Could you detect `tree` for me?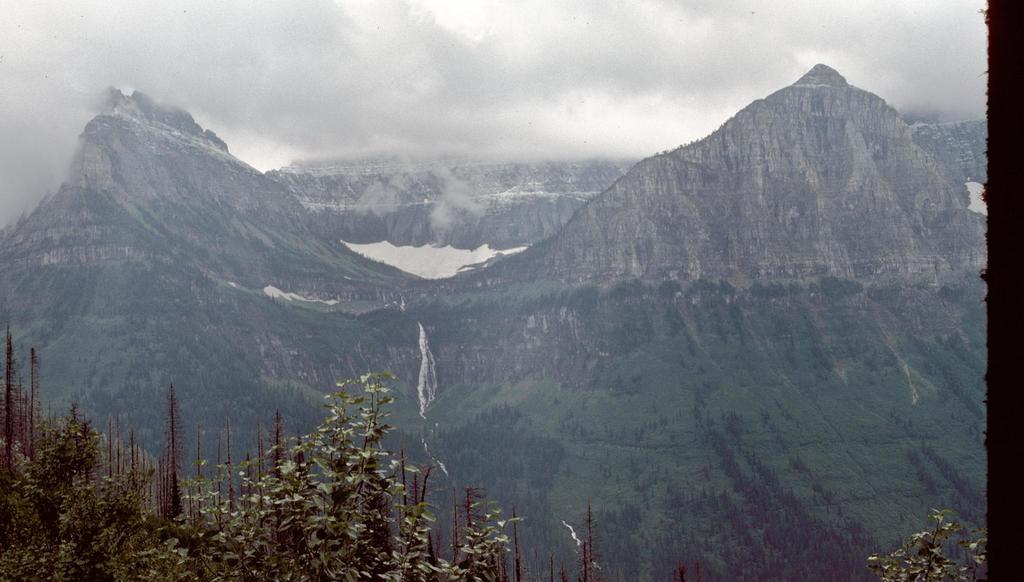
Detection result: box=[691, 495, 697, 517].
